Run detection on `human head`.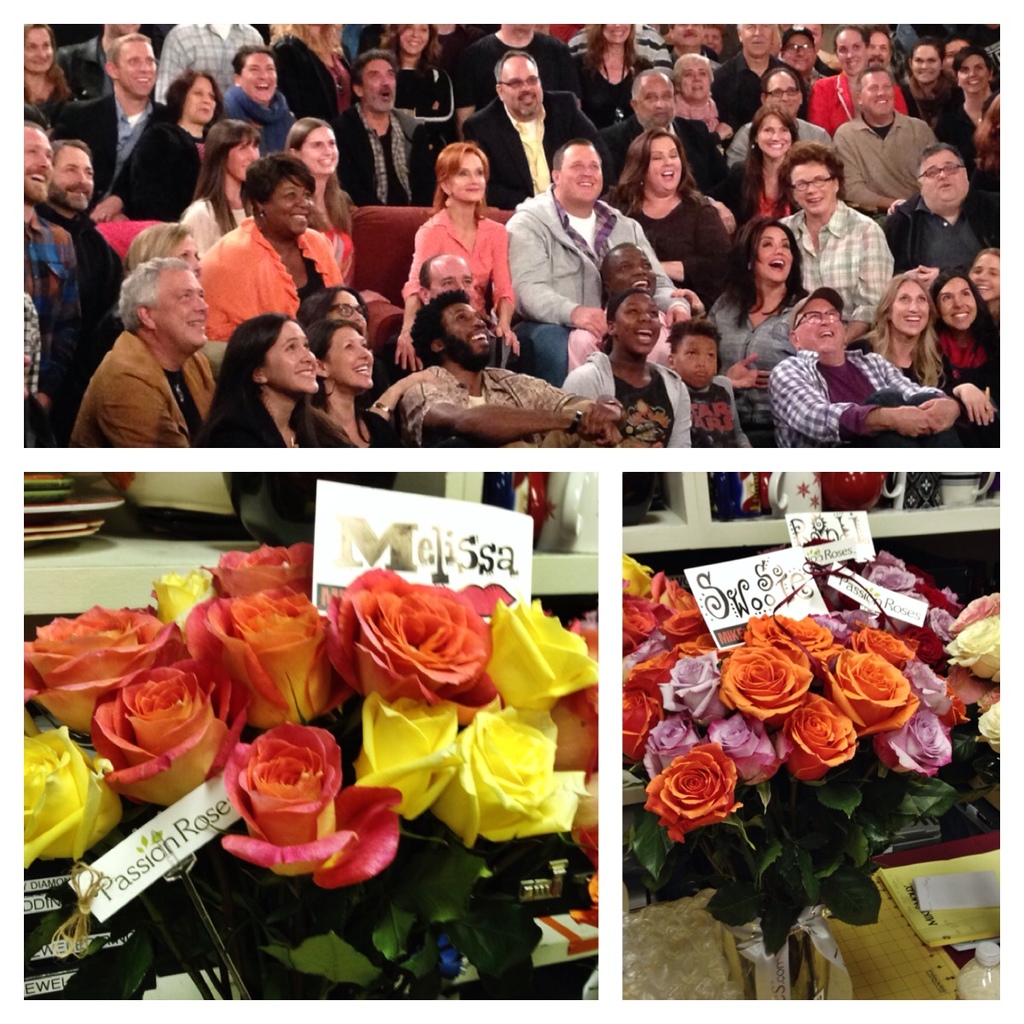
Result: rect(292, 119, 337, 172).
